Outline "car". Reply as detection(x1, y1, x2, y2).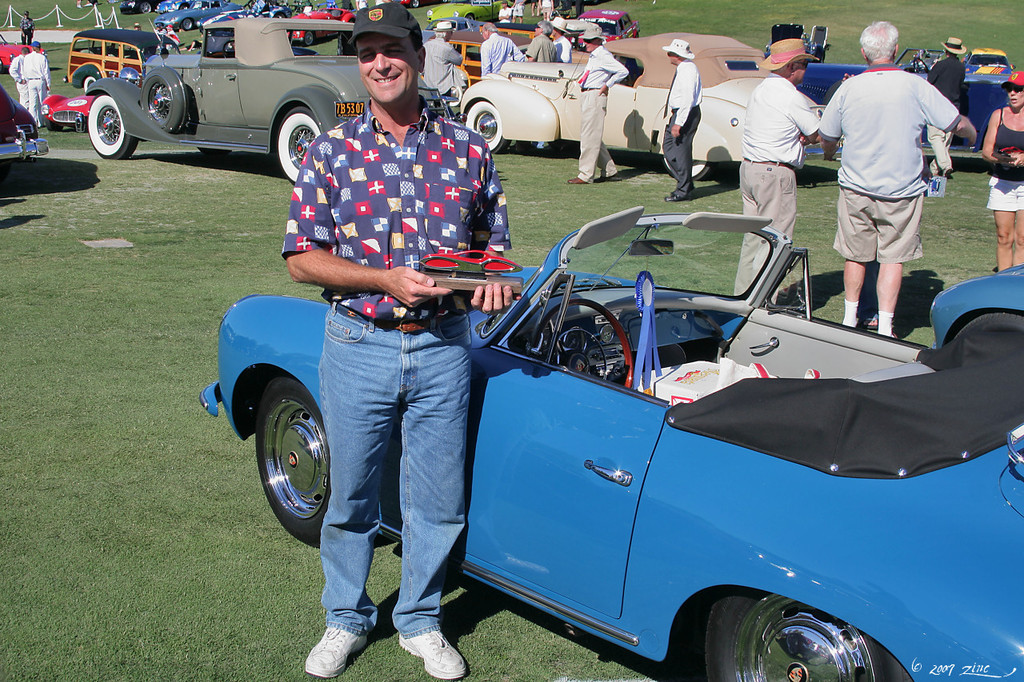
detection(200, 209, 1023, 681).
